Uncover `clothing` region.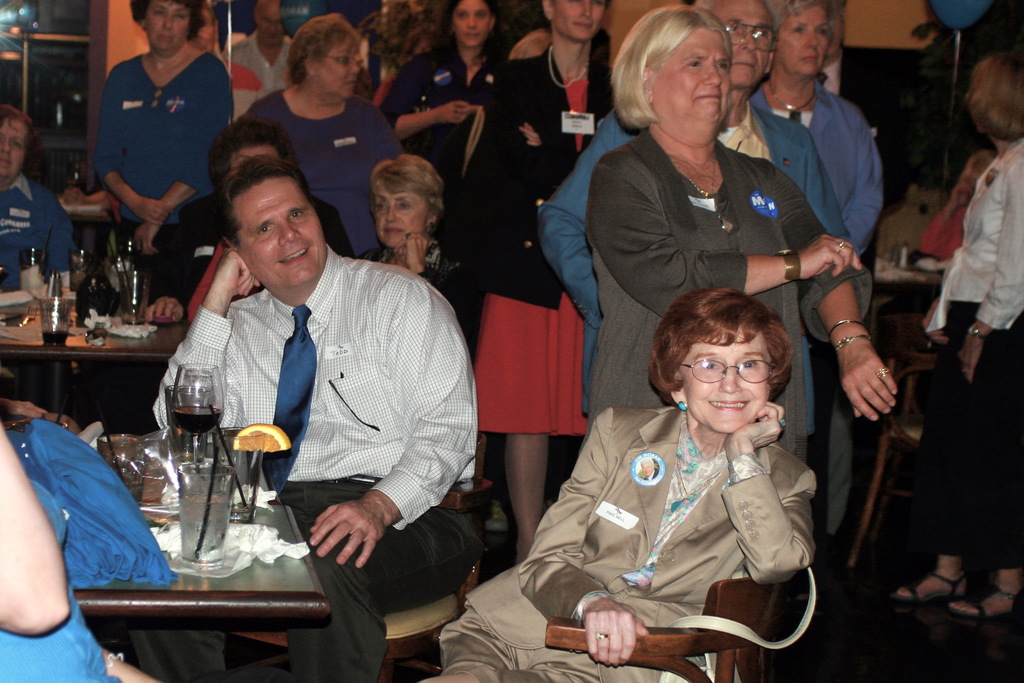
Uncovered: l=435, t=409, r=824, b=682.
